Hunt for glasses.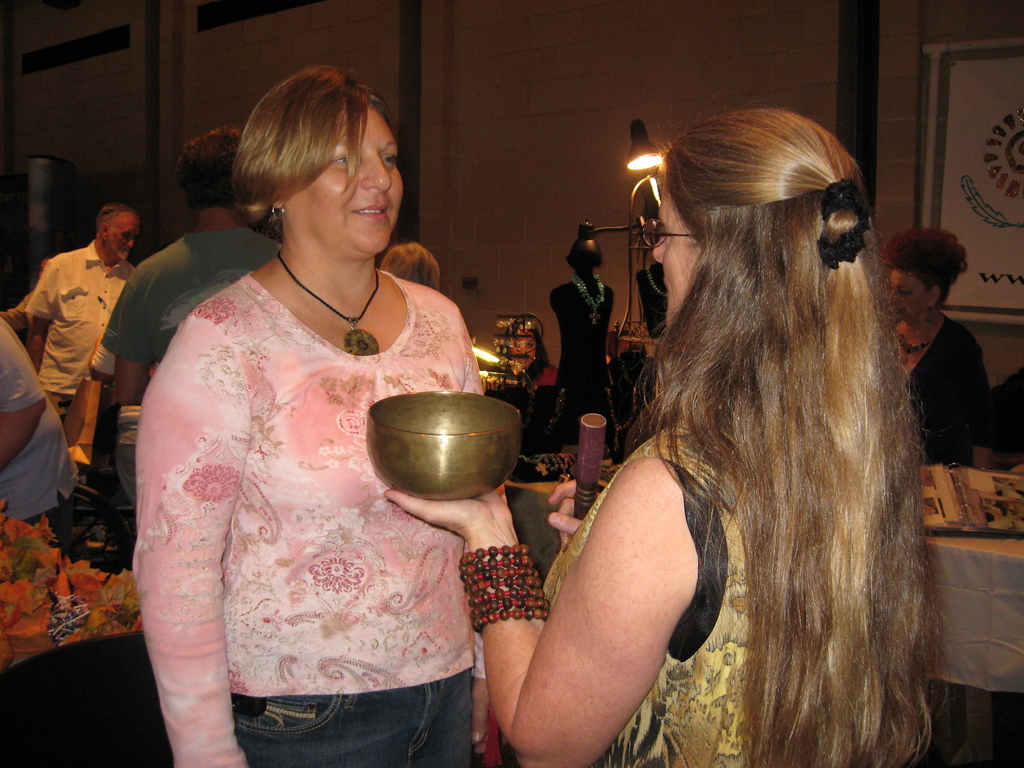
Hunted down at crop(639, 218, 694, 249).
